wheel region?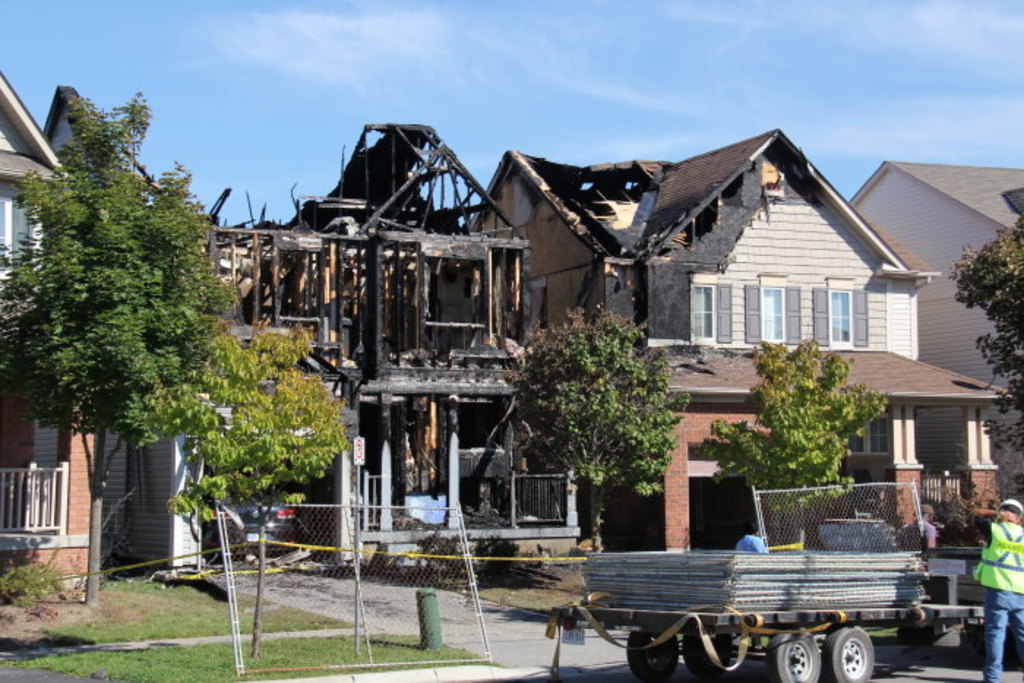
BBox(768, 633, 821, 682)
